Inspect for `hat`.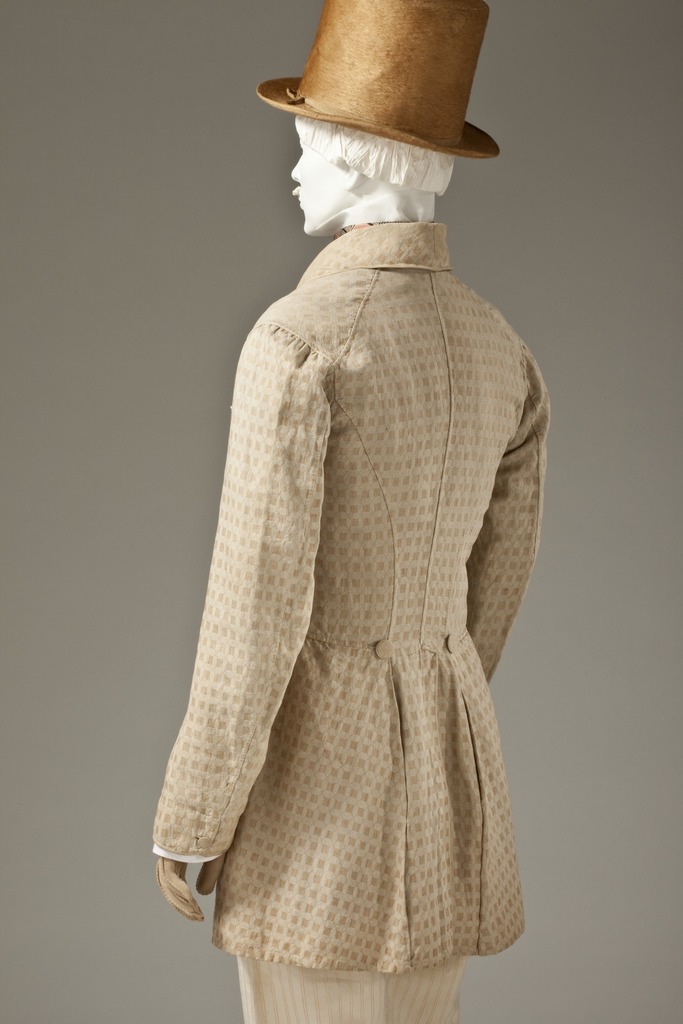
Inspection: BBox(251, 0, 501, 162).
